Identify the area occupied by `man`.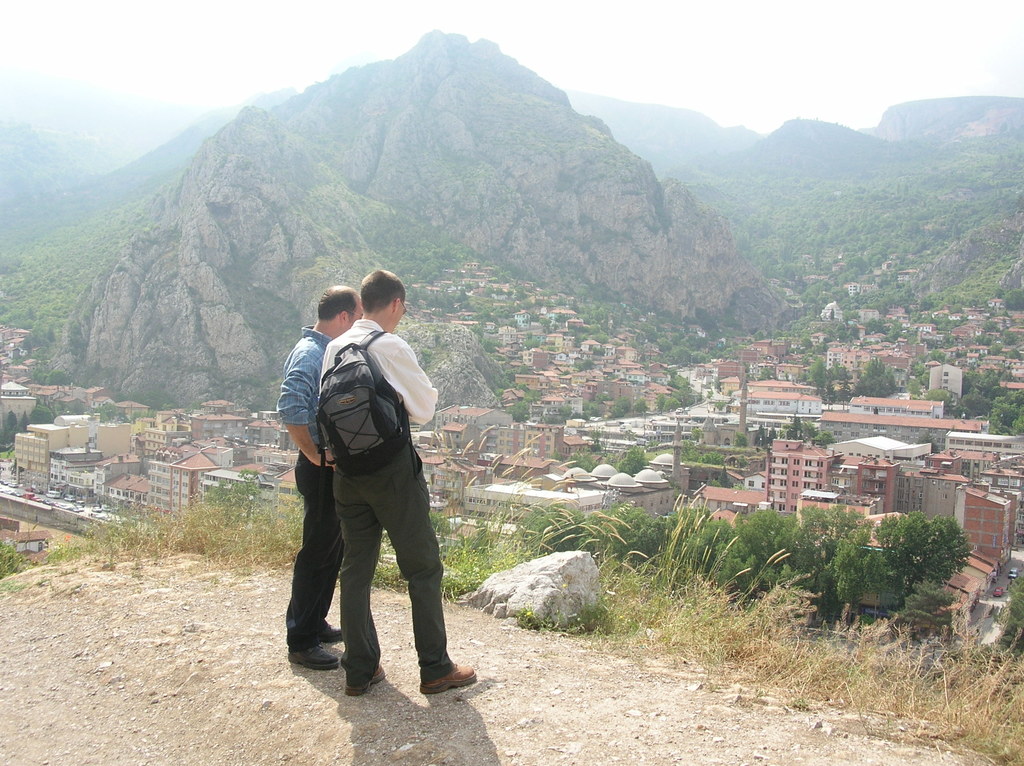
Area: l=266, t=282, r=367, b=669.
